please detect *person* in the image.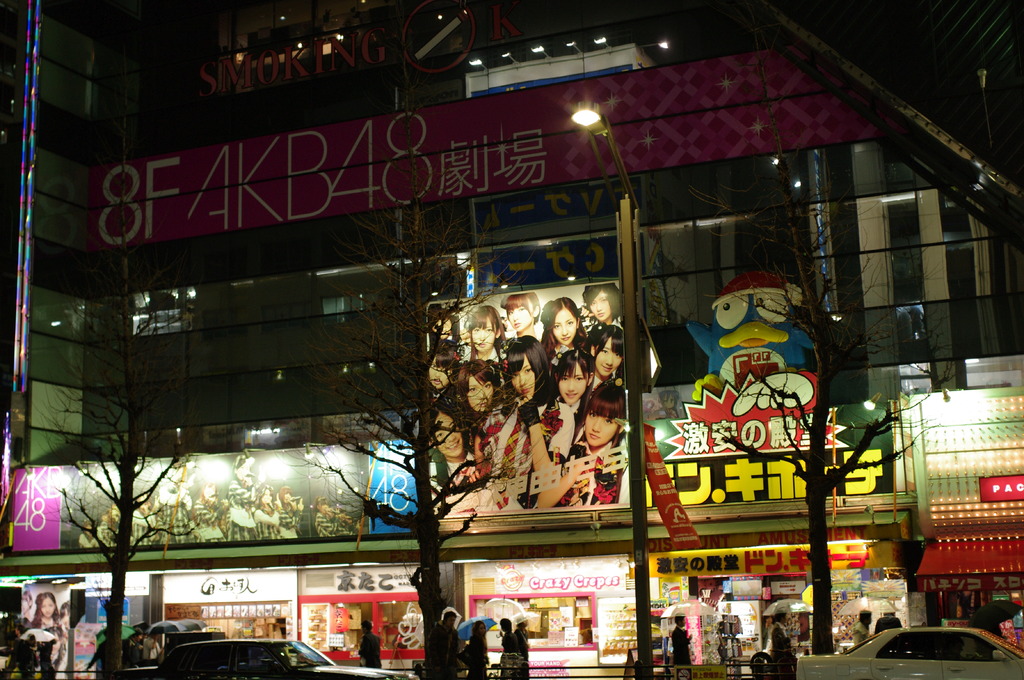
l=874, t=607, r=904, b=633.
